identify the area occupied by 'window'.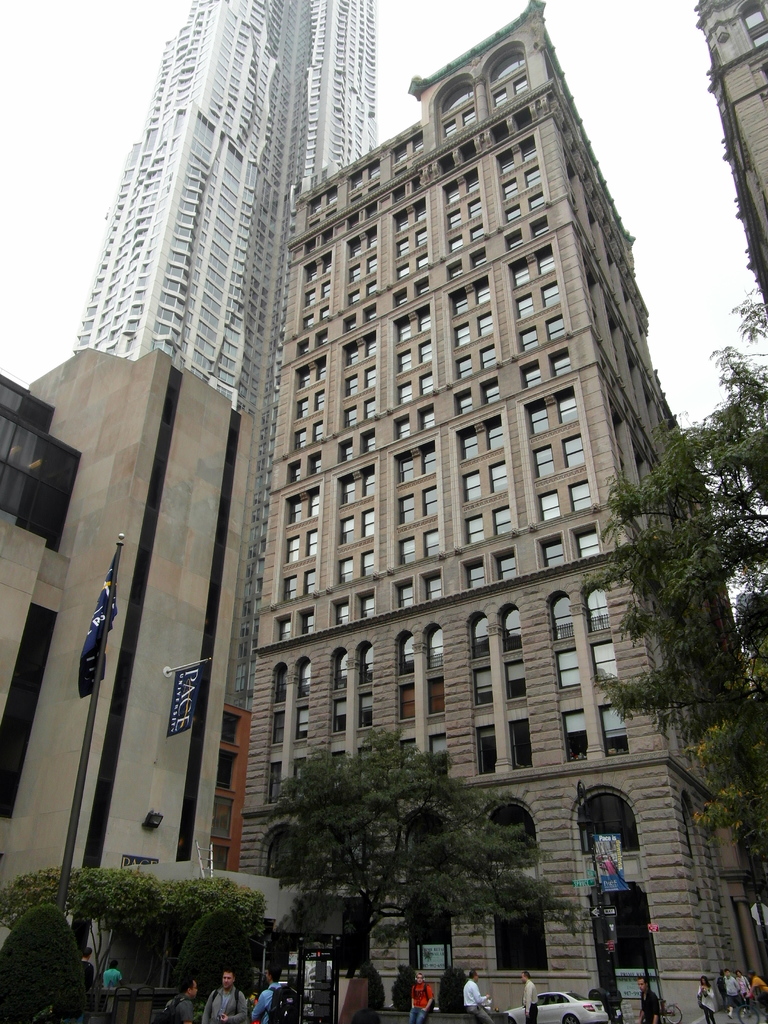
Area: bbox(452, 232, 464, 250).
